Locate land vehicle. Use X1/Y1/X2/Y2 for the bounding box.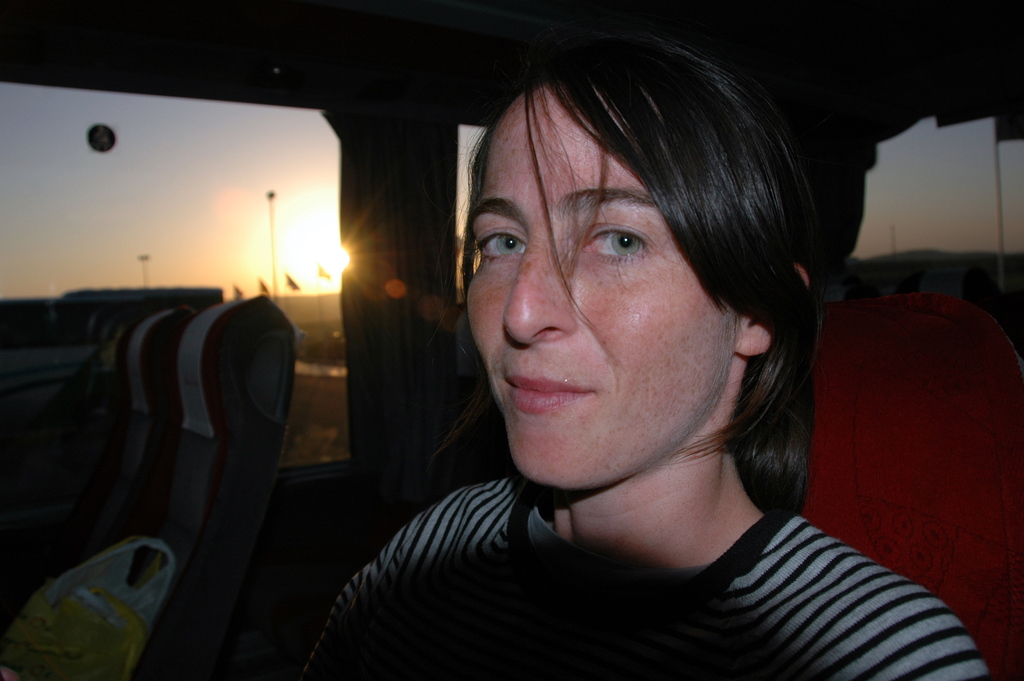
0/0/1021/680.
